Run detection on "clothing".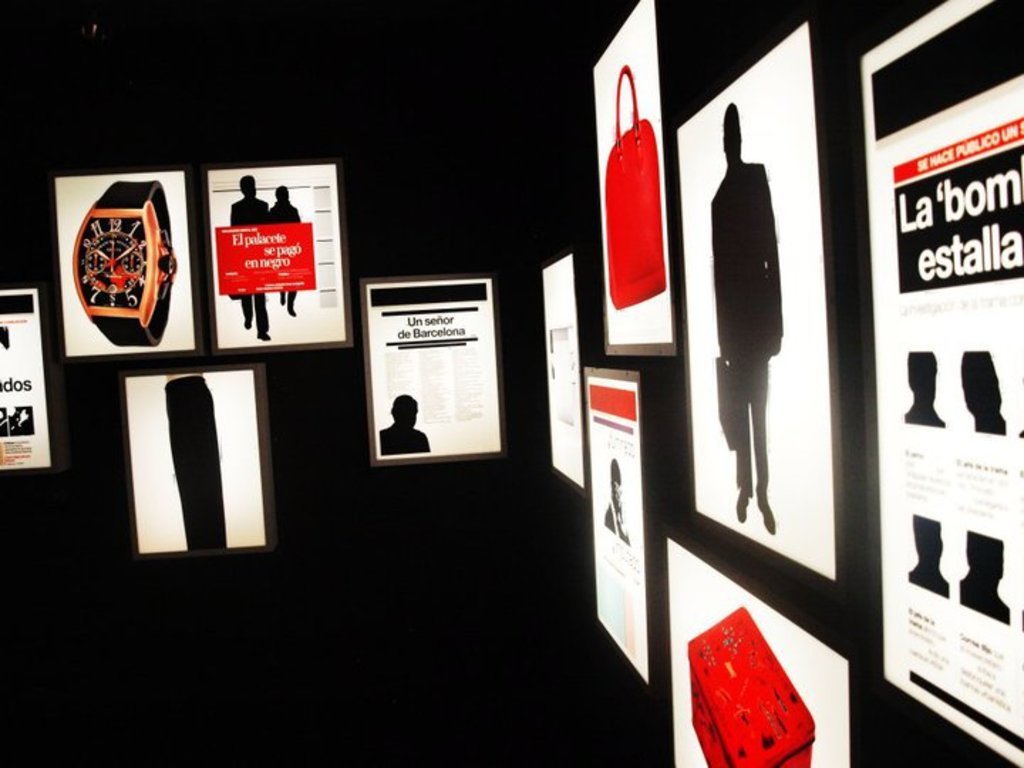
Result: l=710, t=155, r=785, b=496.
